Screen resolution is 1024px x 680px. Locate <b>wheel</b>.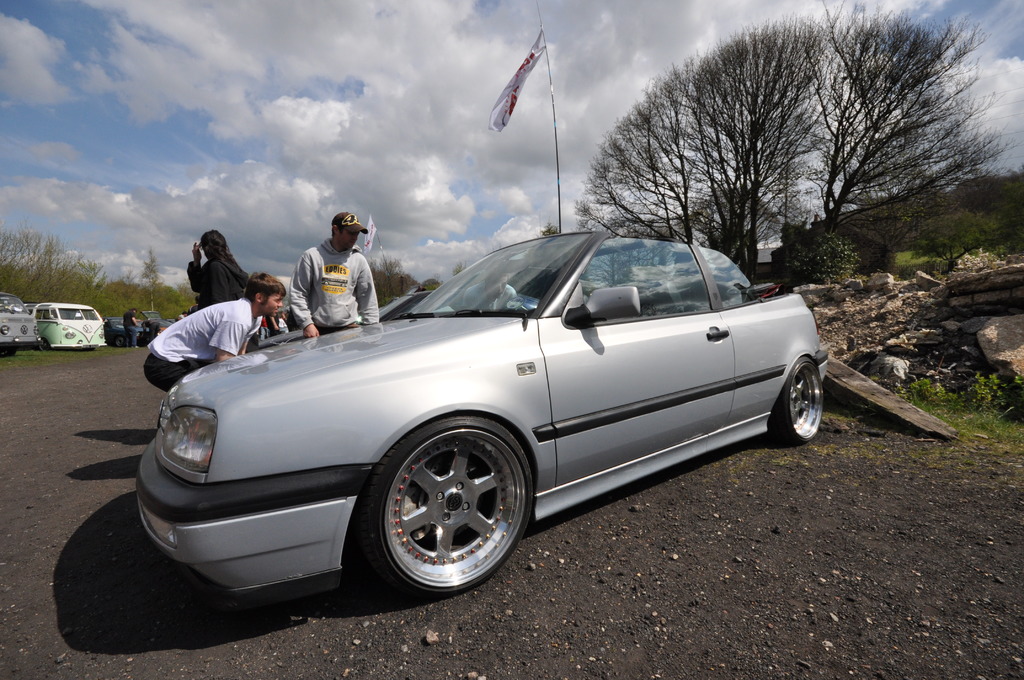
left=2, top=347, right=17, bottom=356.
